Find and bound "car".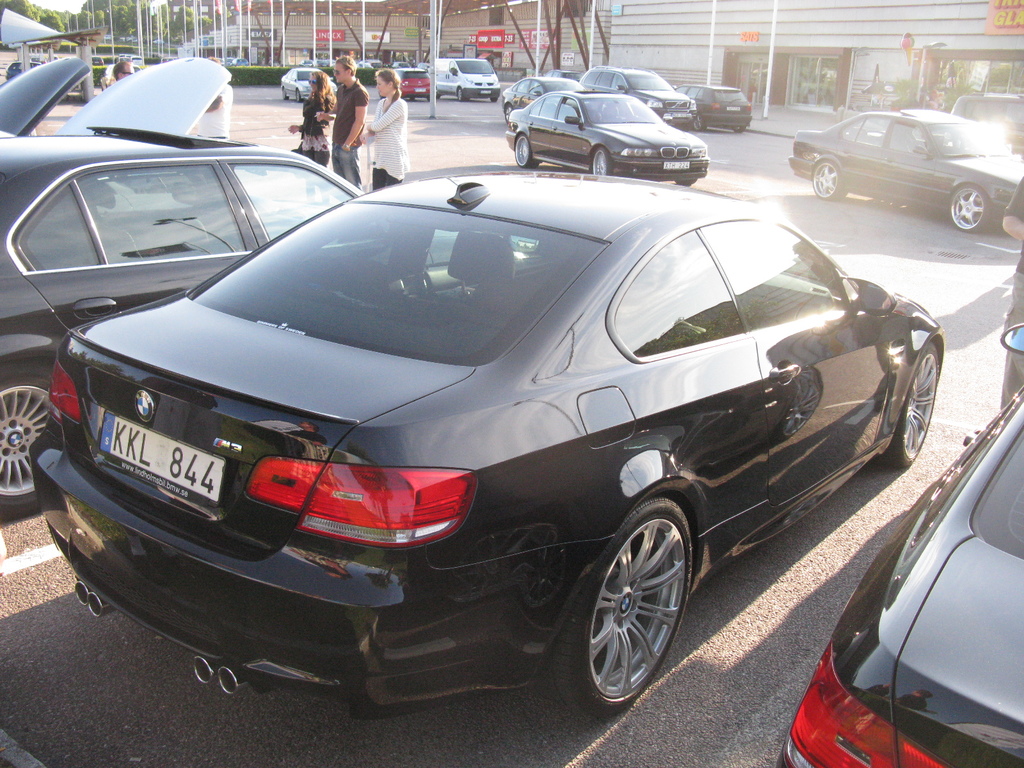
Bound: [70, 59, 224, 145].
